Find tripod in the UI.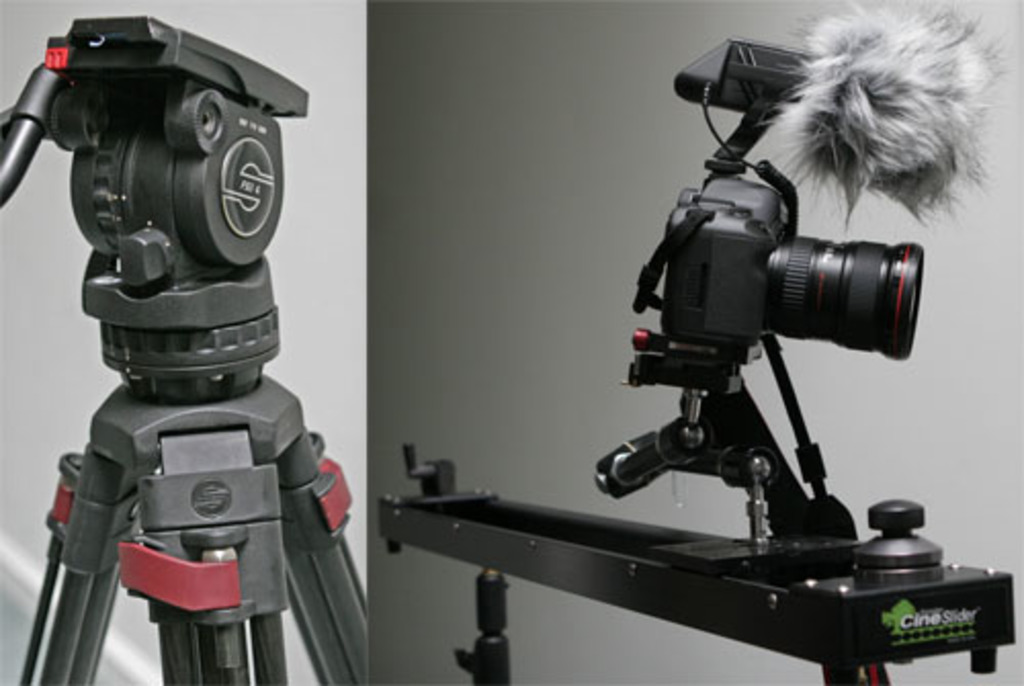
UI element at <box>0,16,367,684</box>.
